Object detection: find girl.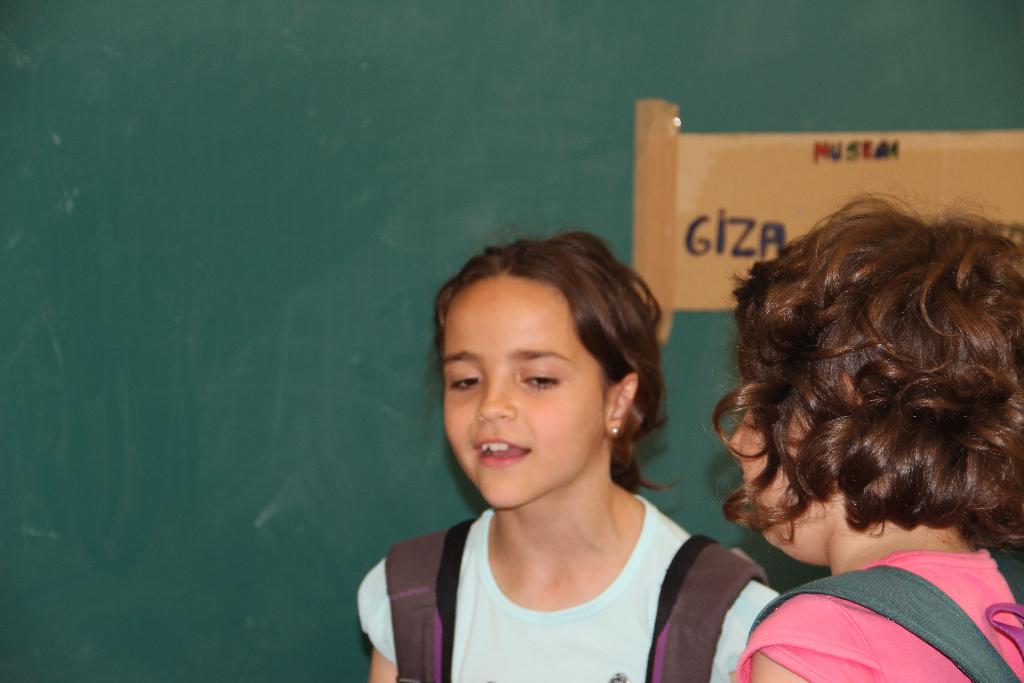
<box>714,195,1023,682</box>.
